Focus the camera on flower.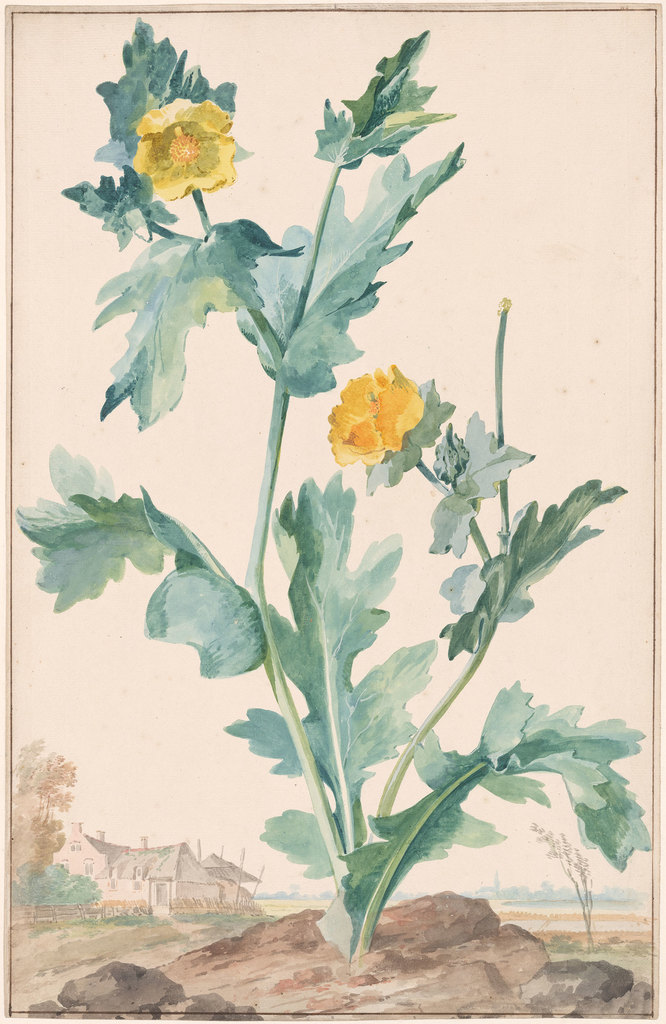
Focus region: rect(126, 92, 243, 212).
